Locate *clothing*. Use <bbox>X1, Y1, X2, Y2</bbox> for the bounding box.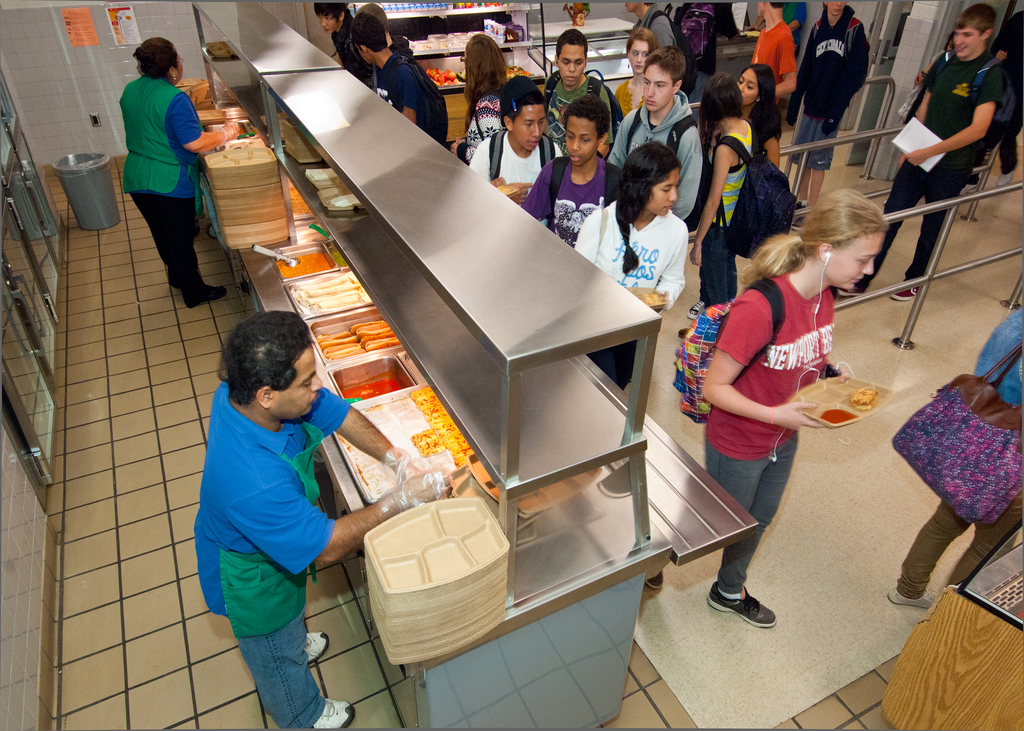
<bbox>967, 312, 1023, 414</bbox>.
